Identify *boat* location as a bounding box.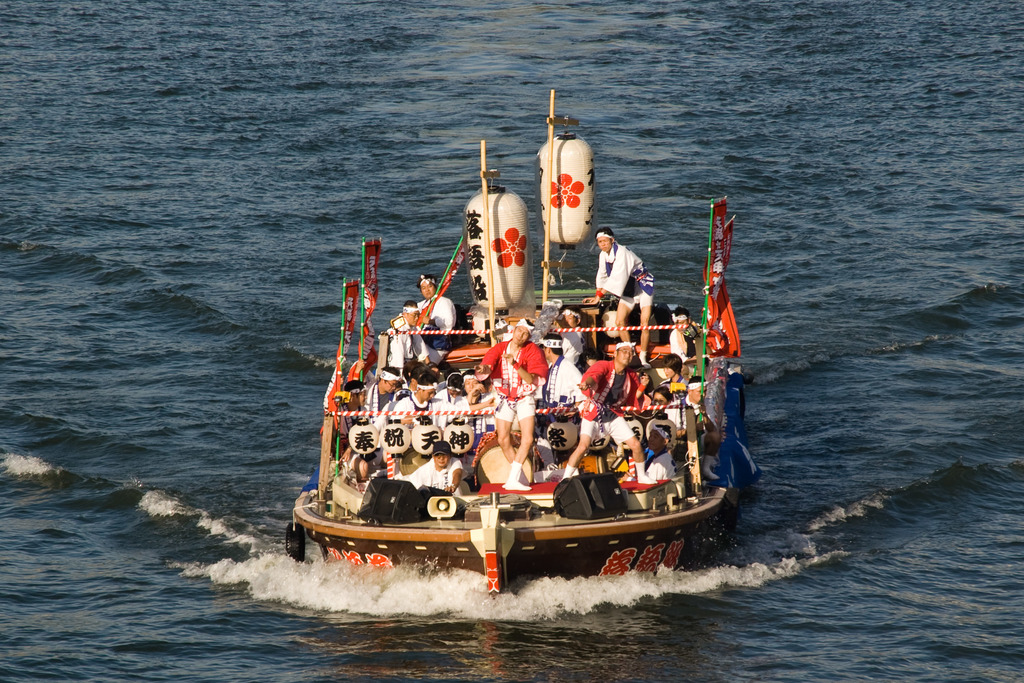
locate(299, 167, 798, 603).
